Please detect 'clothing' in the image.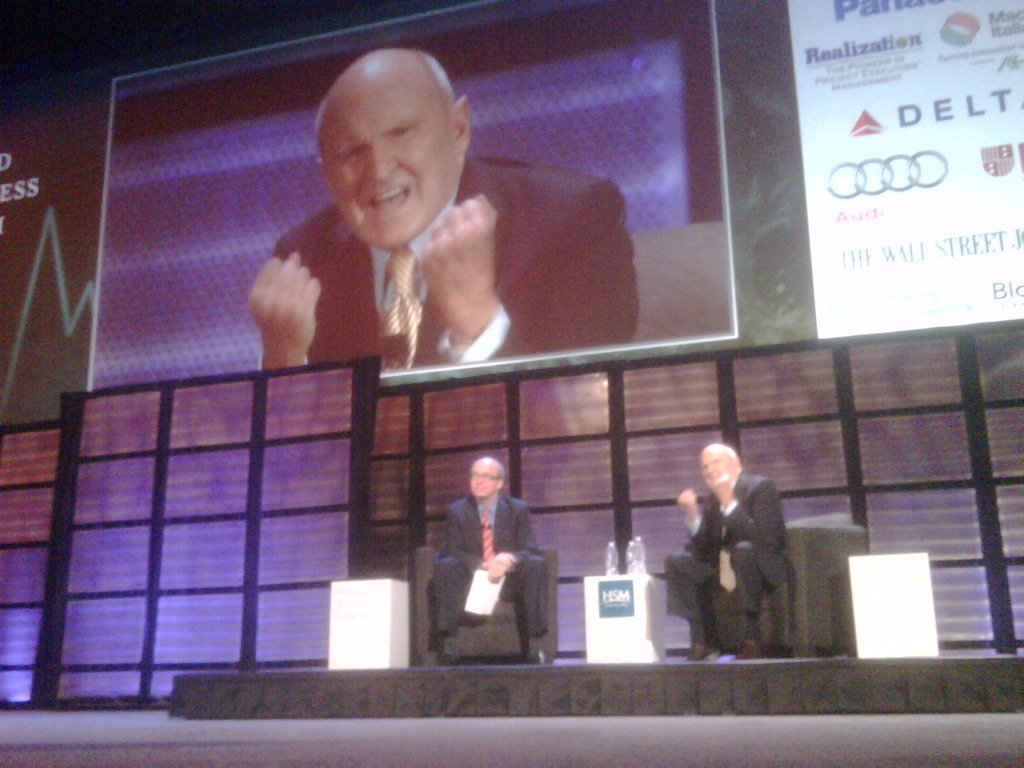
x1=666, y1=466, x2=789, y2=642.
